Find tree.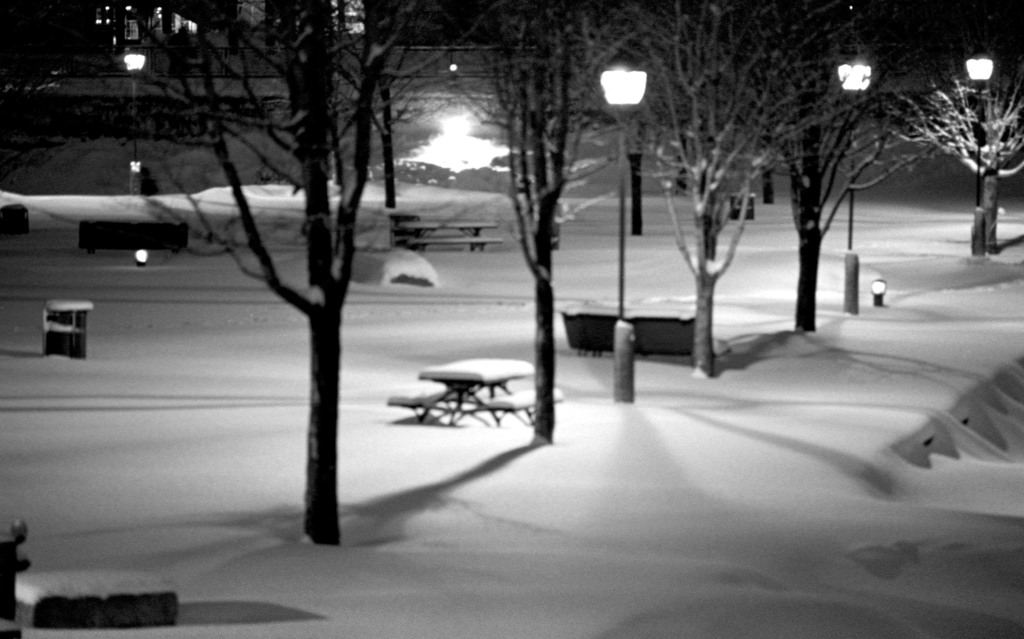
(left=876, top=55, right=1023, bottom=265).
